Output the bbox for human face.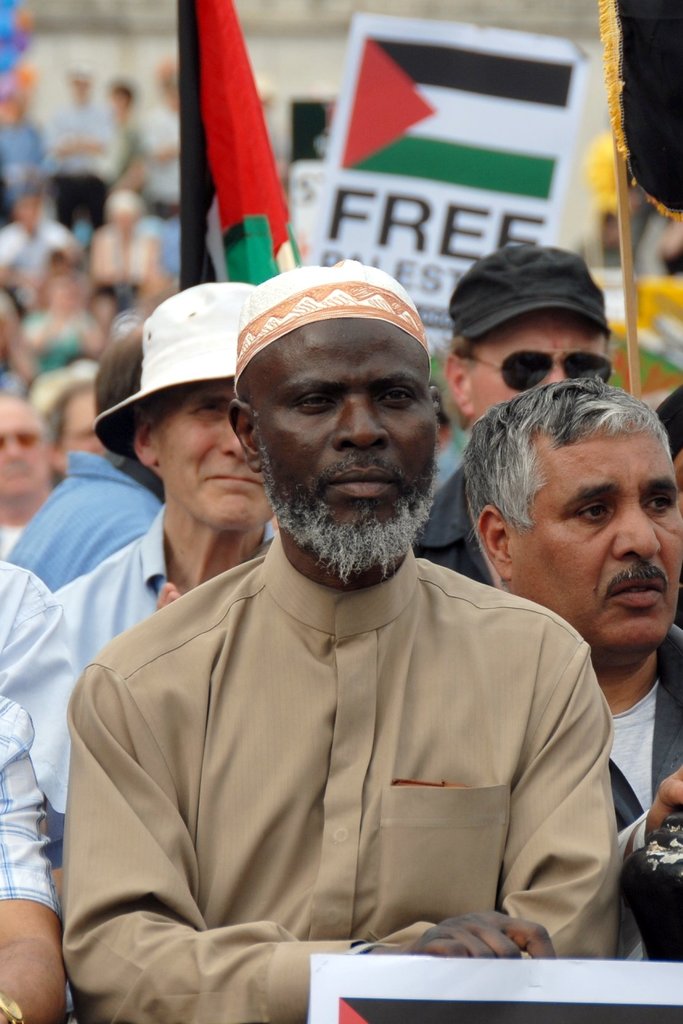
256/321/441/540.
